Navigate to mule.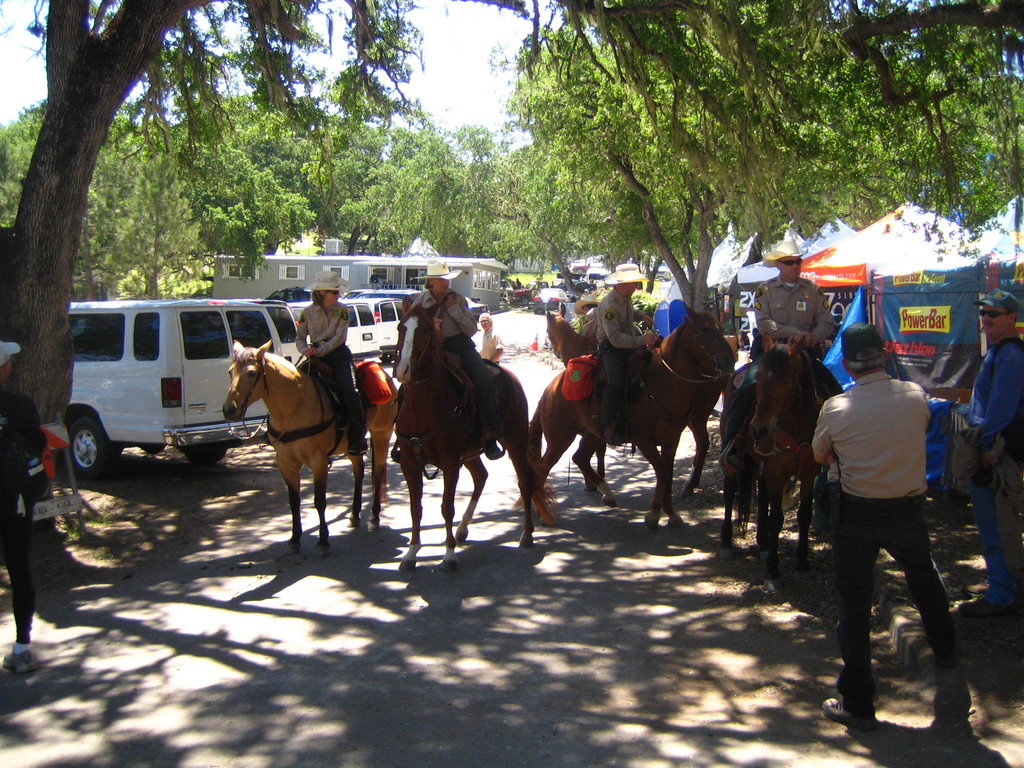
Navigation target: detection(530, 302, 732, 533).
